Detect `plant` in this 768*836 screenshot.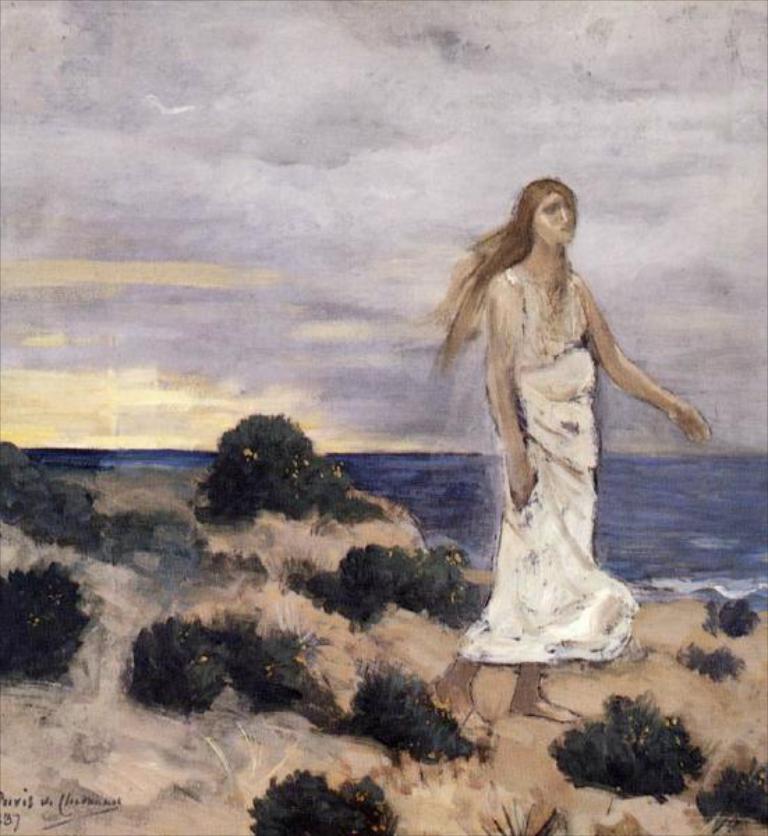
Detection: l=300, t=531, r=481, b=634.
